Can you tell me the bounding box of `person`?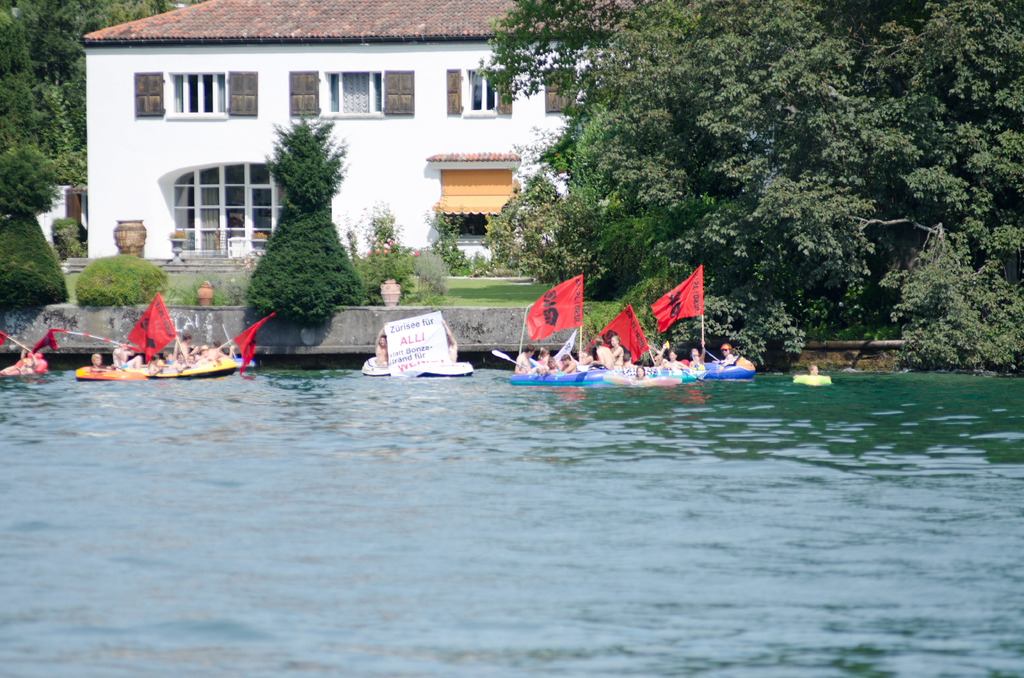
(x1=595, y1=335, x2=614, y2=367).
